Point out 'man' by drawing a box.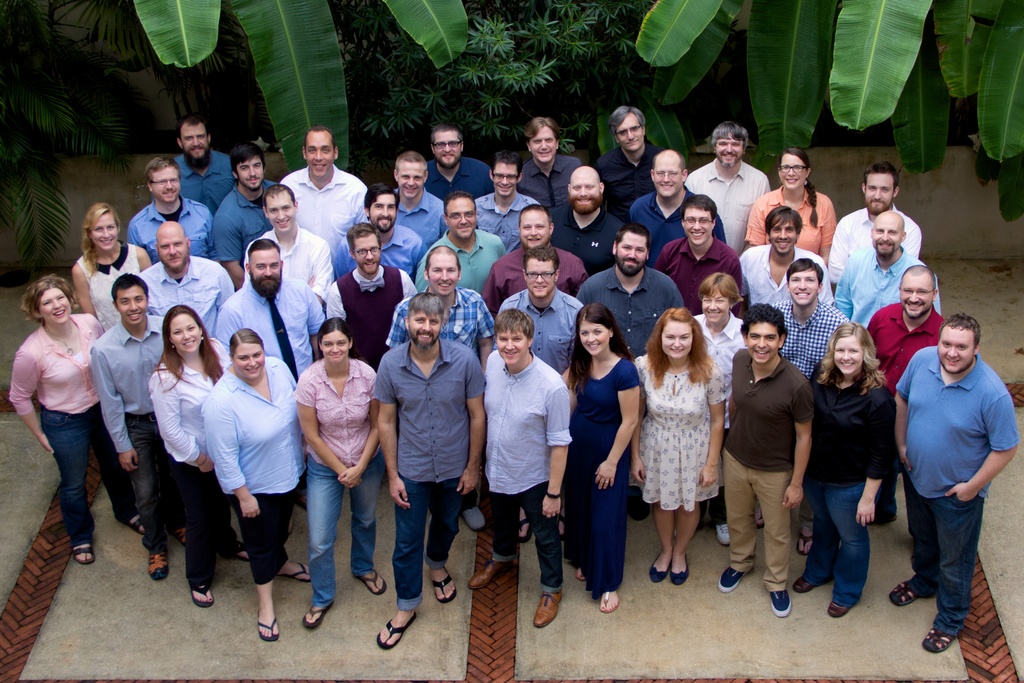
(x1=825, y1=206, x2=946, y2=333).
